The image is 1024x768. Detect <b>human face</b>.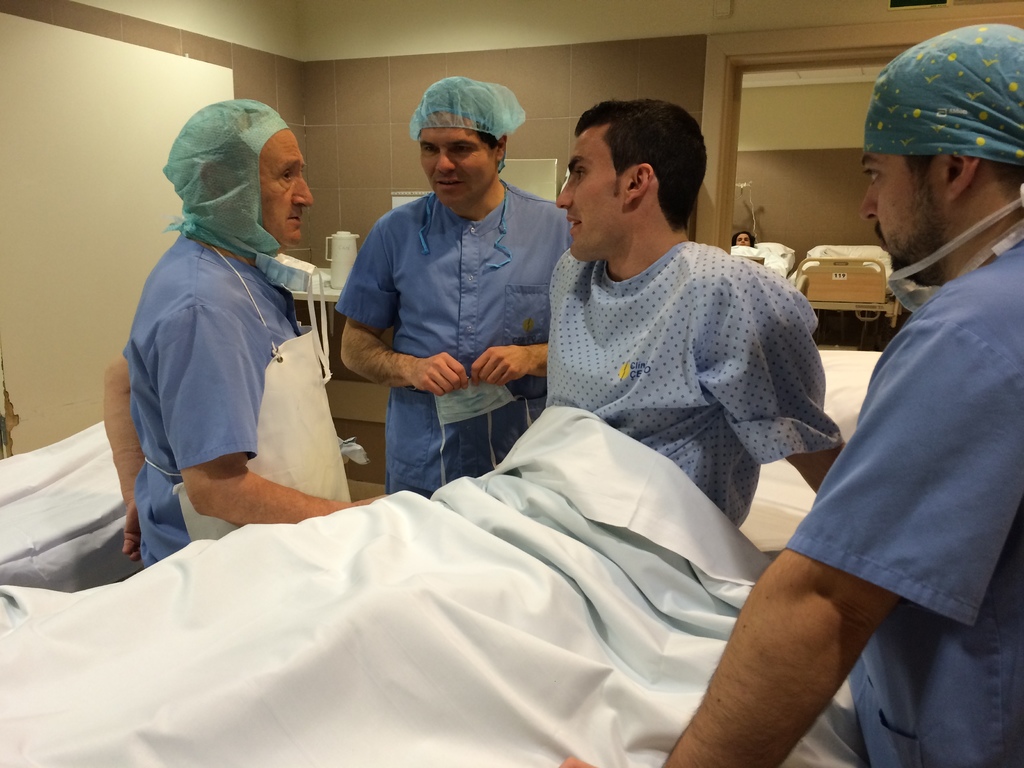
Detection: box(559, 131, 625, 264).
